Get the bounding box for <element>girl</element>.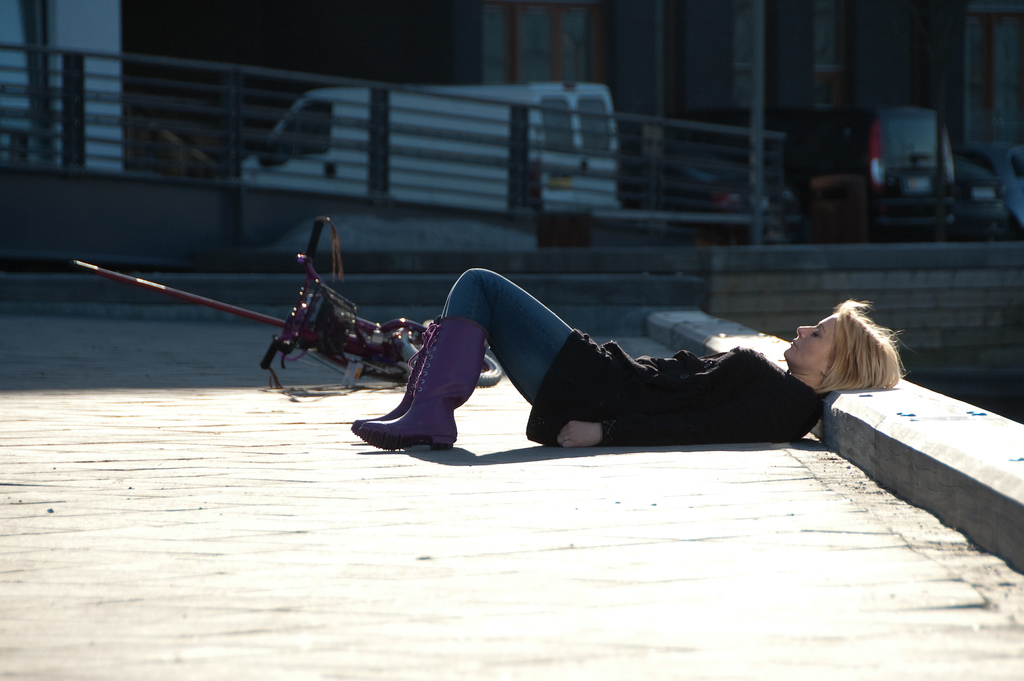
x1=351 y1=268 x2=918 y2=450.
